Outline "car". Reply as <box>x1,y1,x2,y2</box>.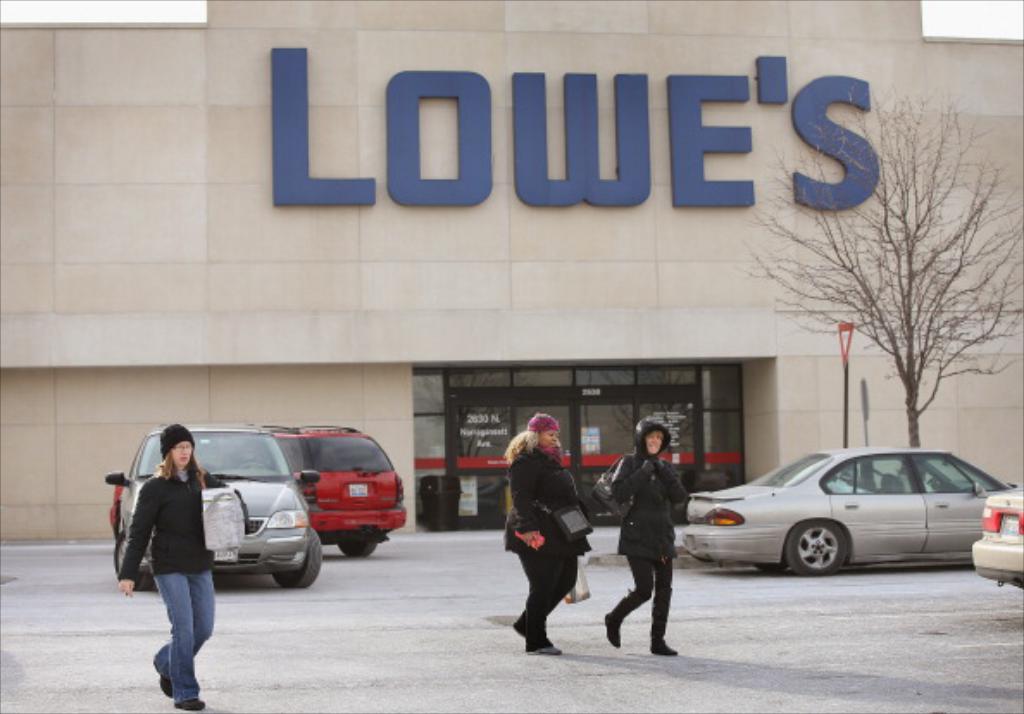
<box>683,445,1022,578</box>.
